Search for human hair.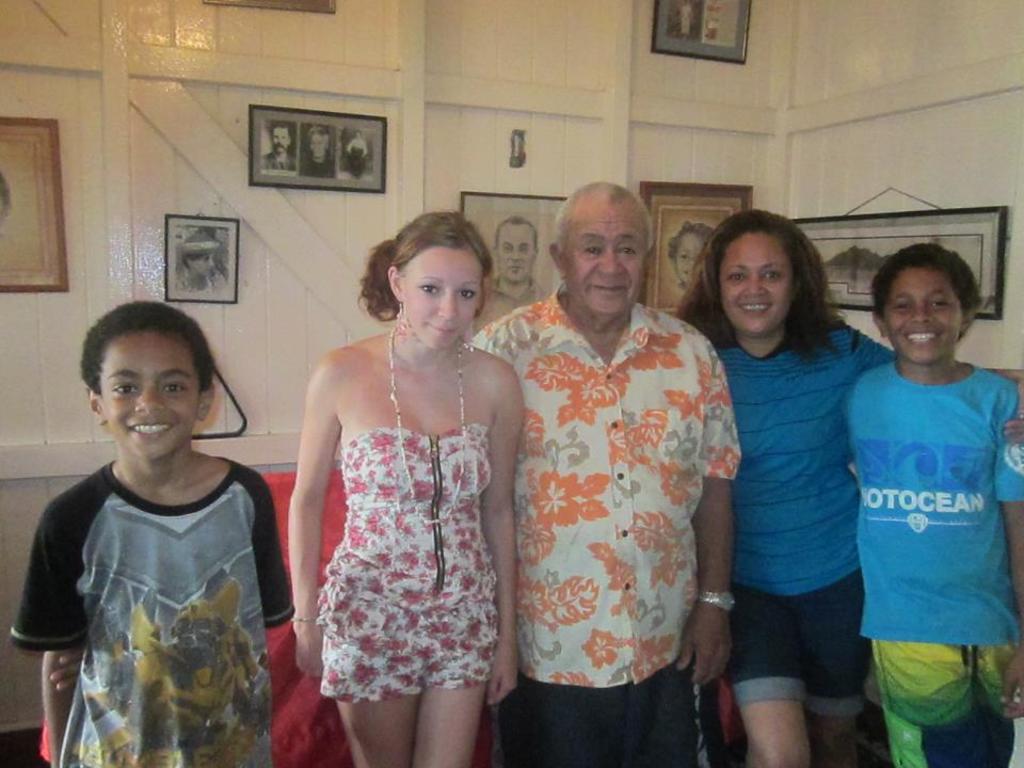
Found at left=181, top=251, right=204, bottom=271.
